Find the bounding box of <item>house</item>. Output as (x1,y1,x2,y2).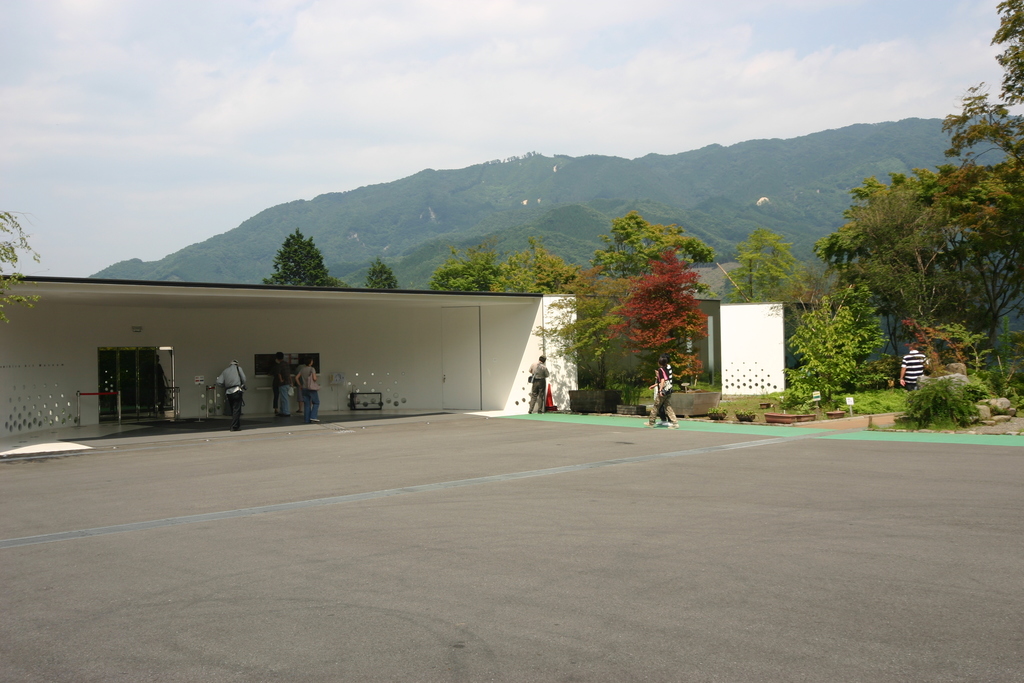
(668,256,856,403).
